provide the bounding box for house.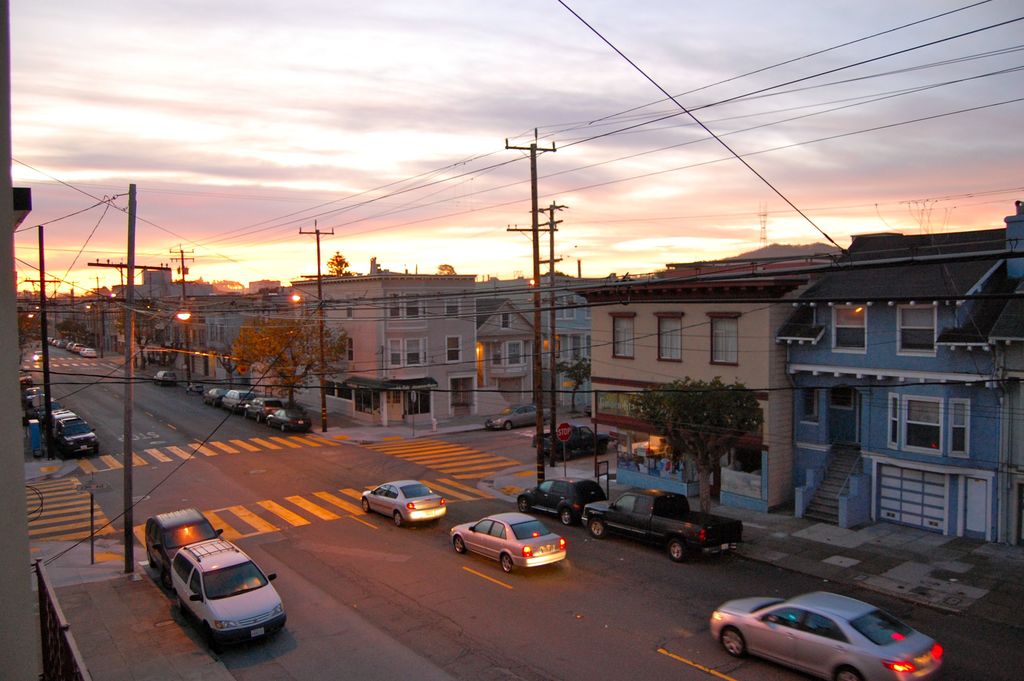
box=[477, 301, 568, 410].
